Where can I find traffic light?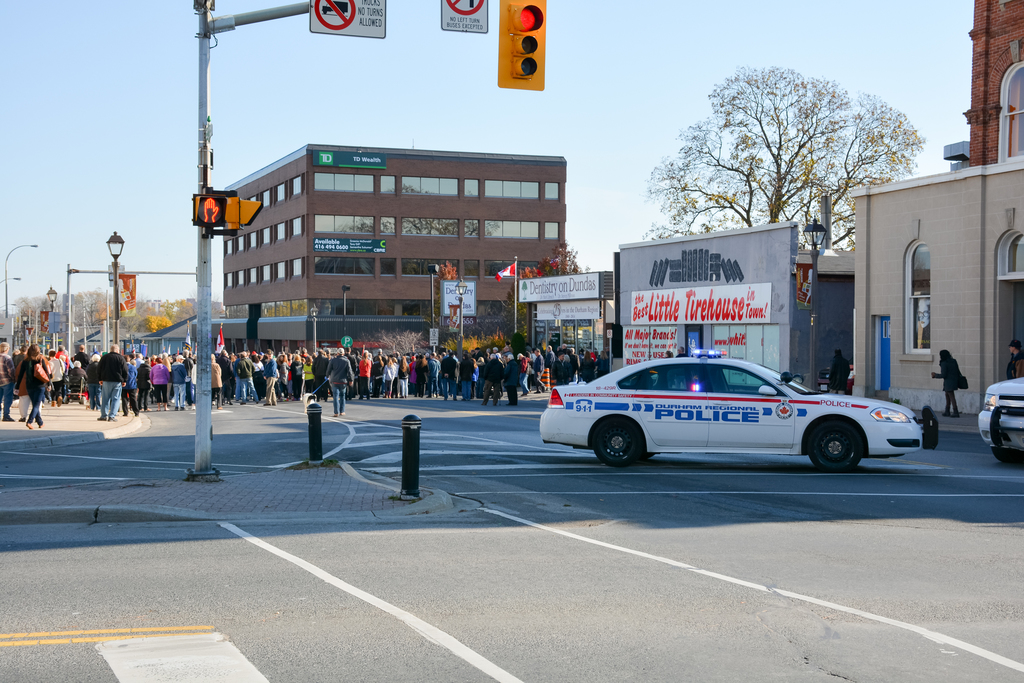
You can find it at 497:0:547:91.
